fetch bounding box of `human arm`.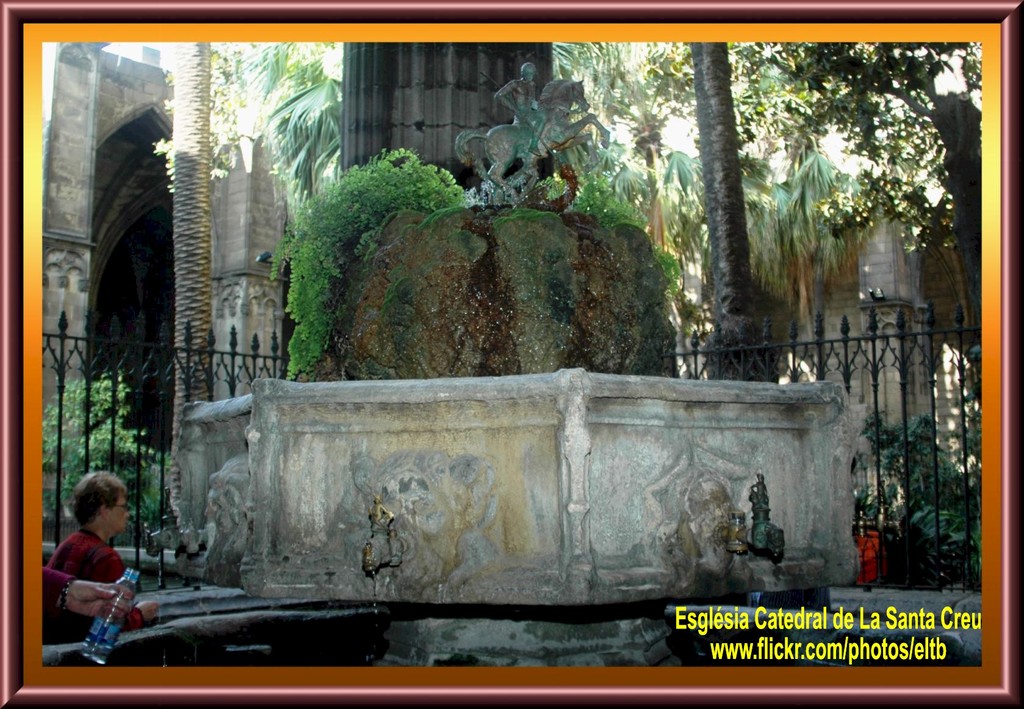
Bbox: crop(39, 562, 131, 616).
